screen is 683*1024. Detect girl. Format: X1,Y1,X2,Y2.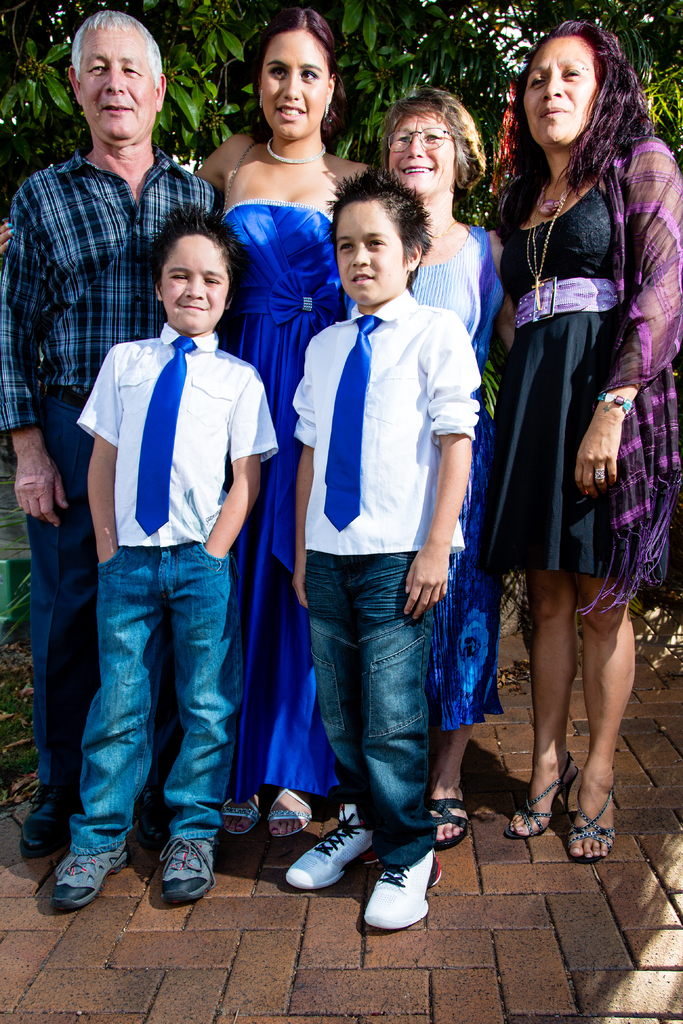
201,16,384,846.
